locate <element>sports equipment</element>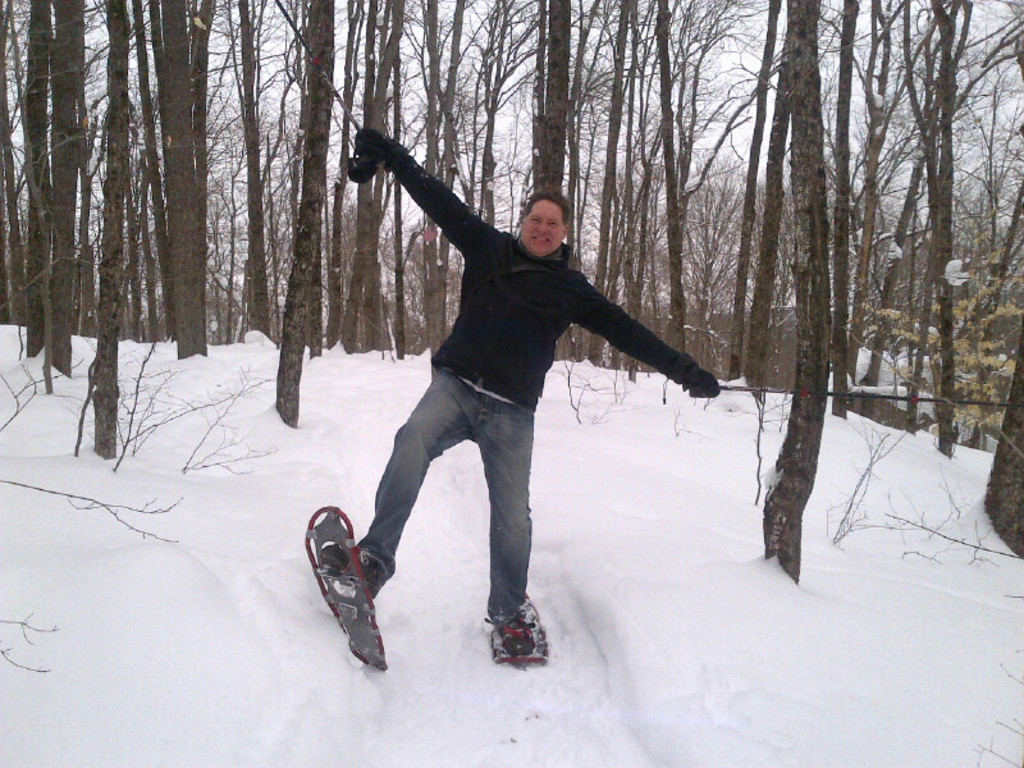
x1=274, y1=0, x2=384, y2=180
